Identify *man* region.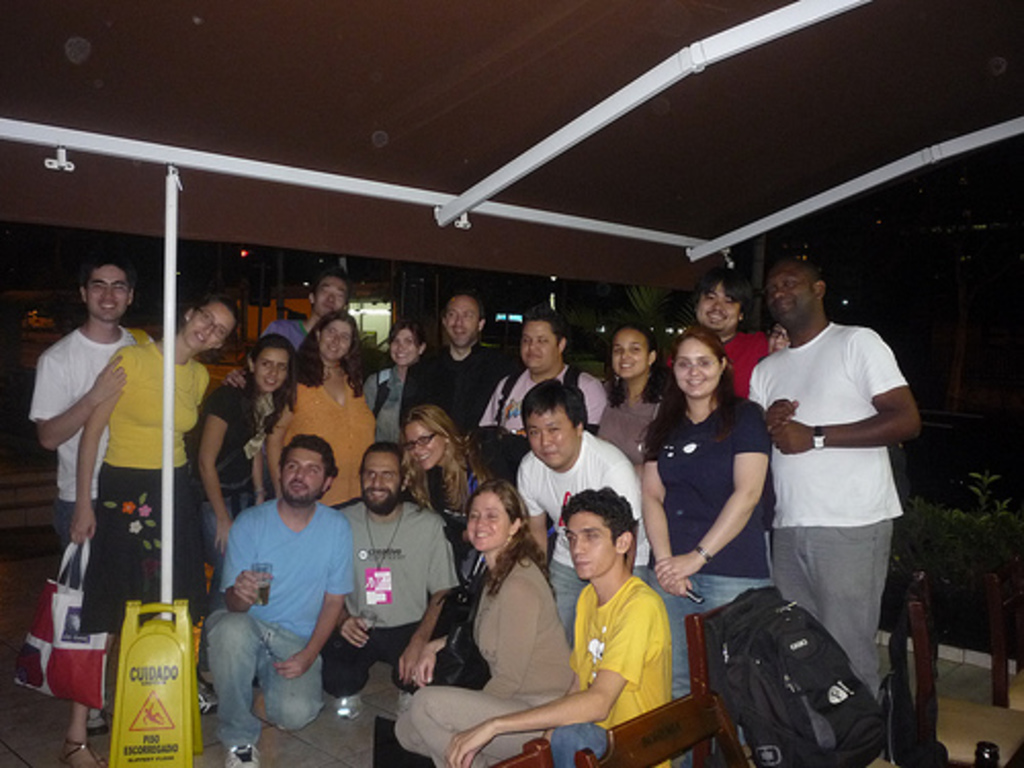
Region: detection(690, 276, 788, 387).
